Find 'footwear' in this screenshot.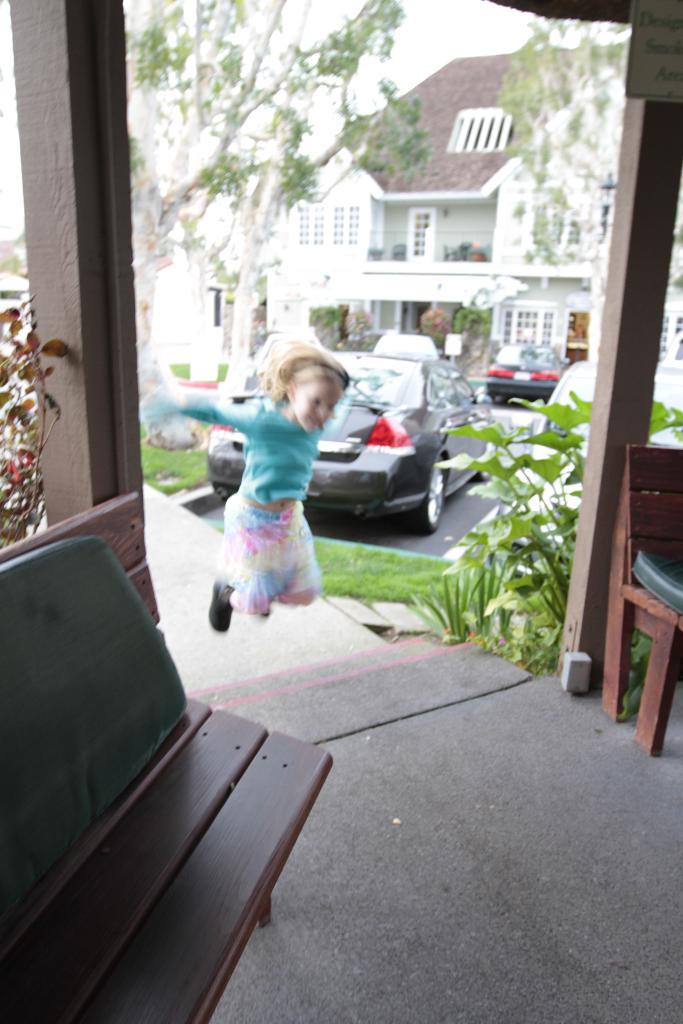
The bounding box for 'footwear' is box(205, 576, 233, 636).
